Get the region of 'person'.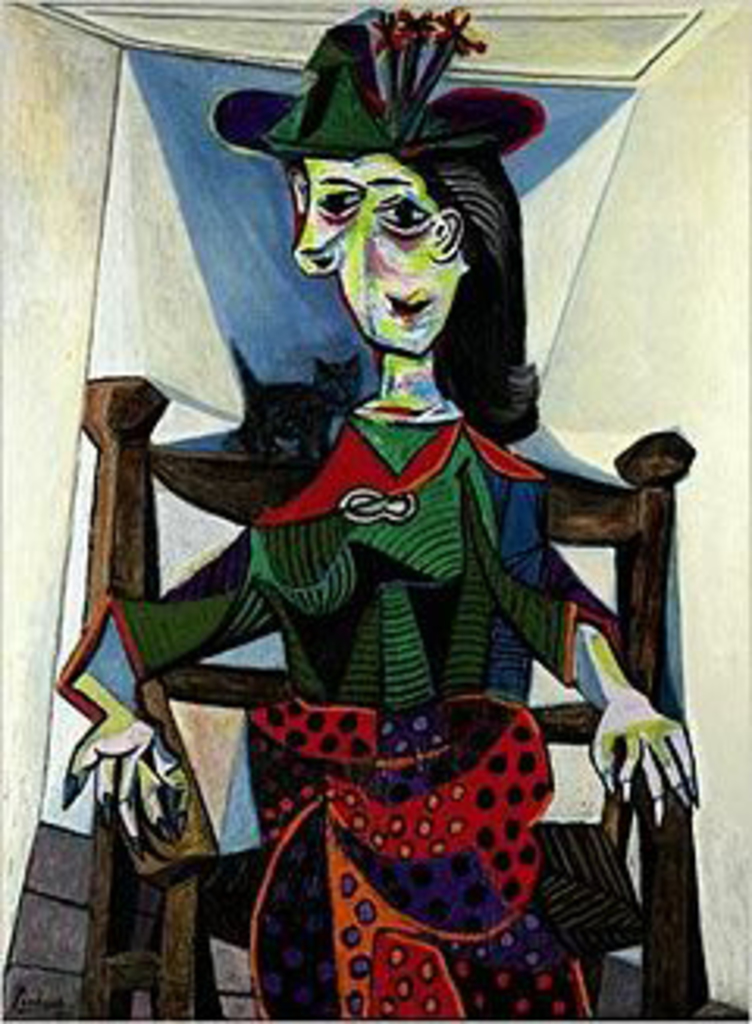
19,185,689,1021.
